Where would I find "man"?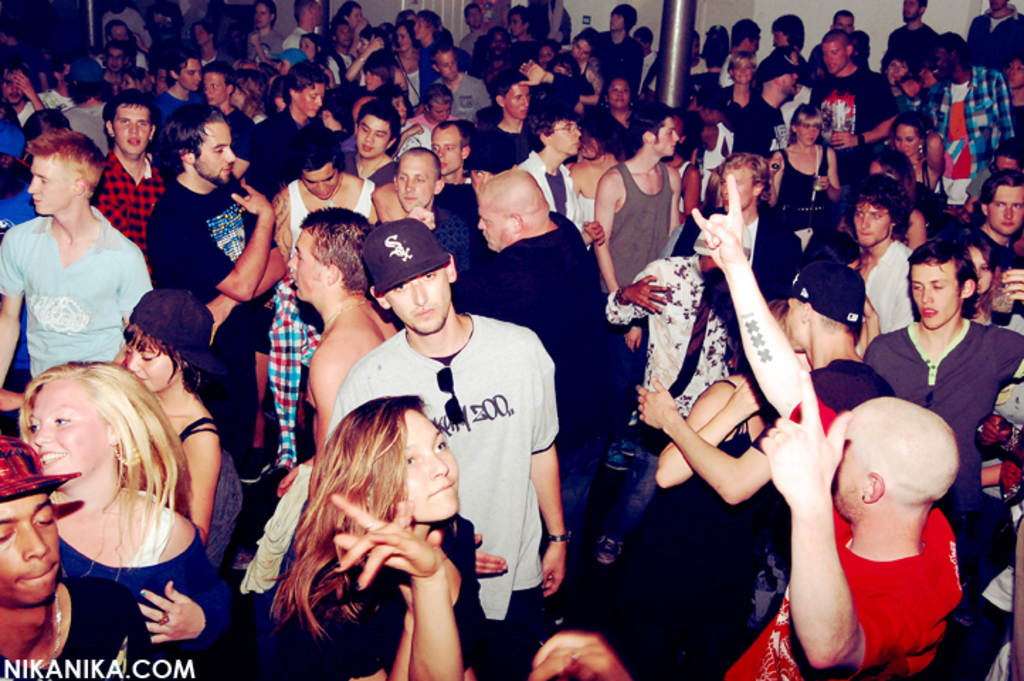
At 521/106/589/228.
